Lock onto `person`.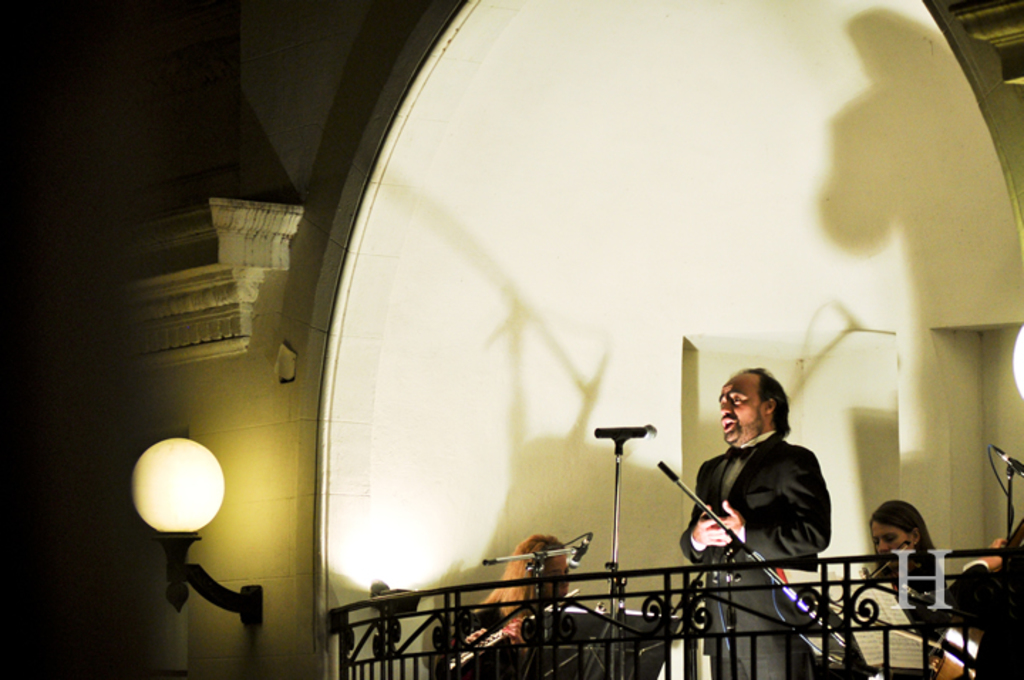
Locked: x1=946 y1=522 x2=1023 y2=679.
